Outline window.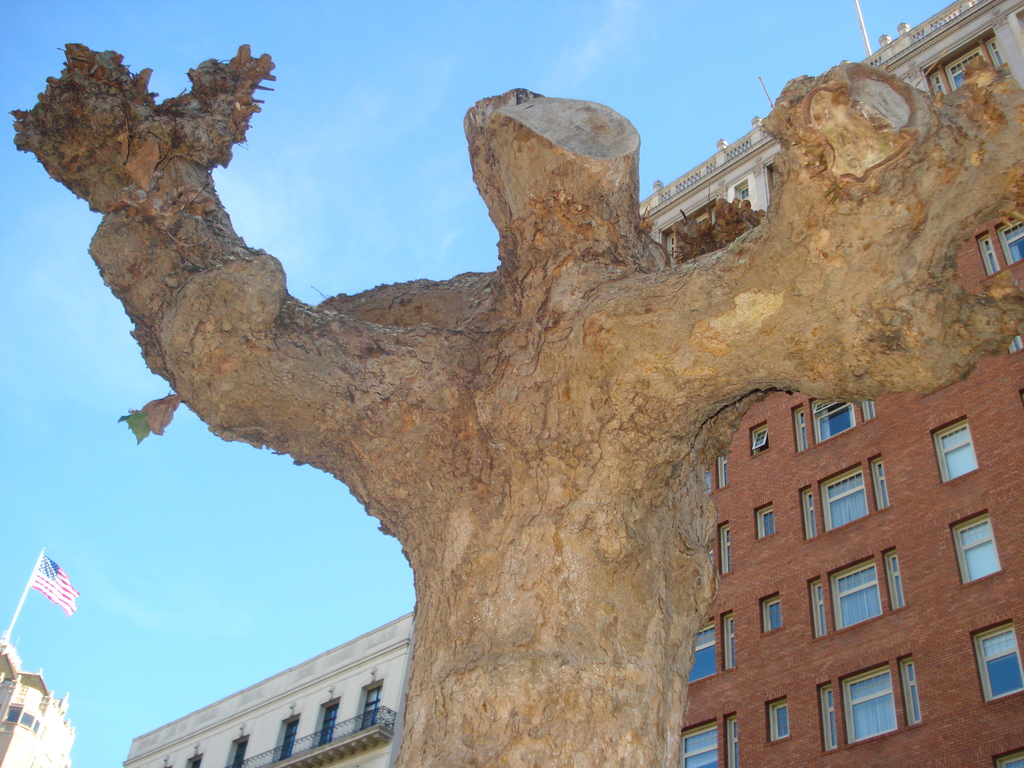
Outline: box(936, 415, 985, 480).
